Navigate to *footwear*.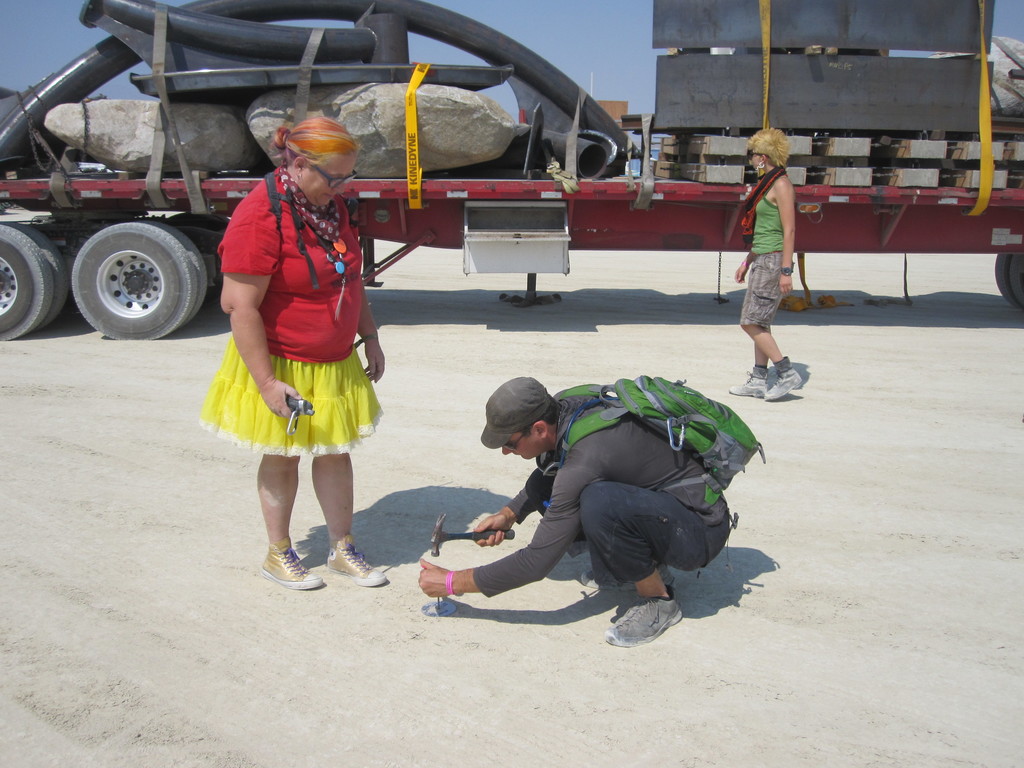
Navigation target: {"left": 609, "top": 586, "right": 683, "bottom": 646}.
